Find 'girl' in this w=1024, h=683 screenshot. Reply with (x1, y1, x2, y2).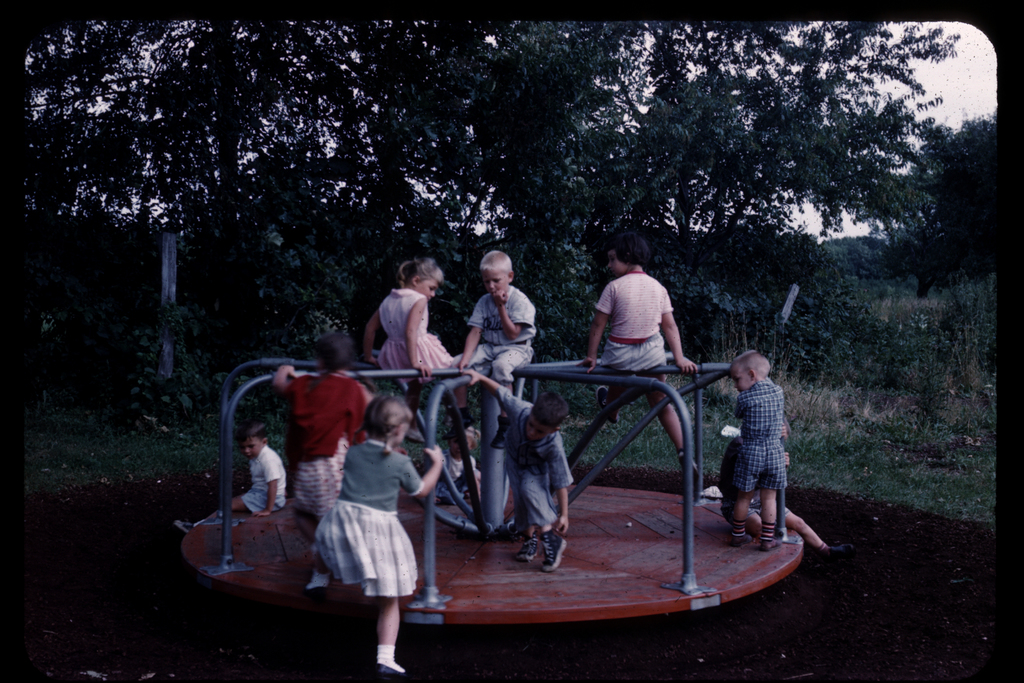
(309, 391, 442, 678).
